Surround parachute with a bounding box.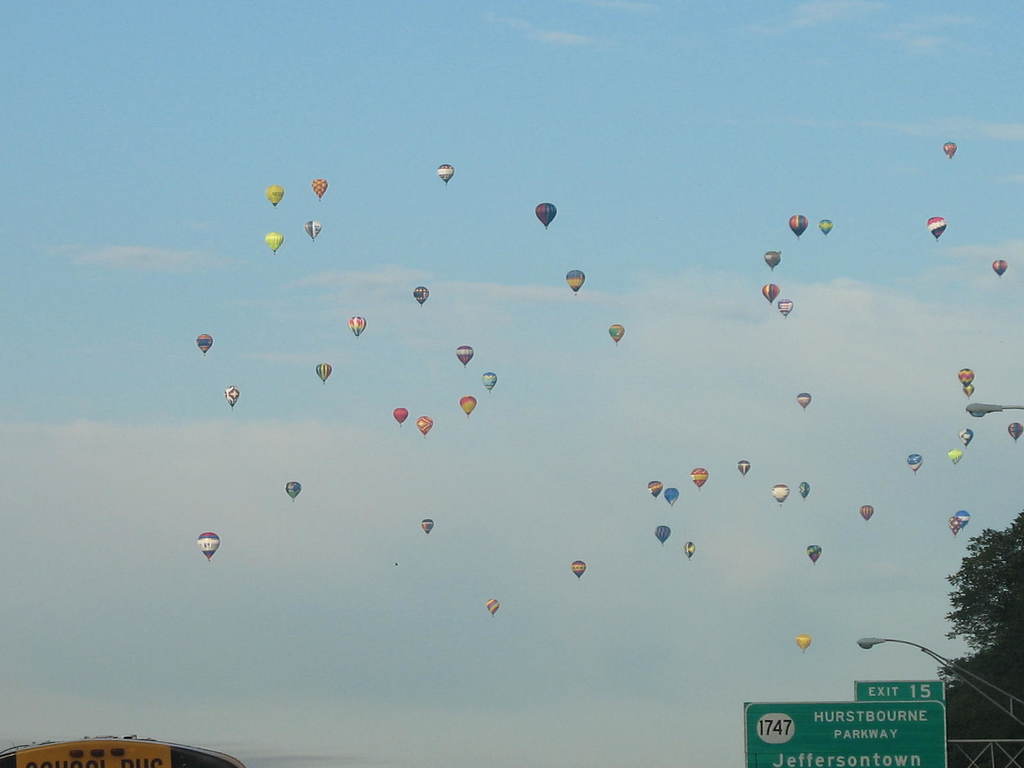
BBox(417, 417, 435, 436).
